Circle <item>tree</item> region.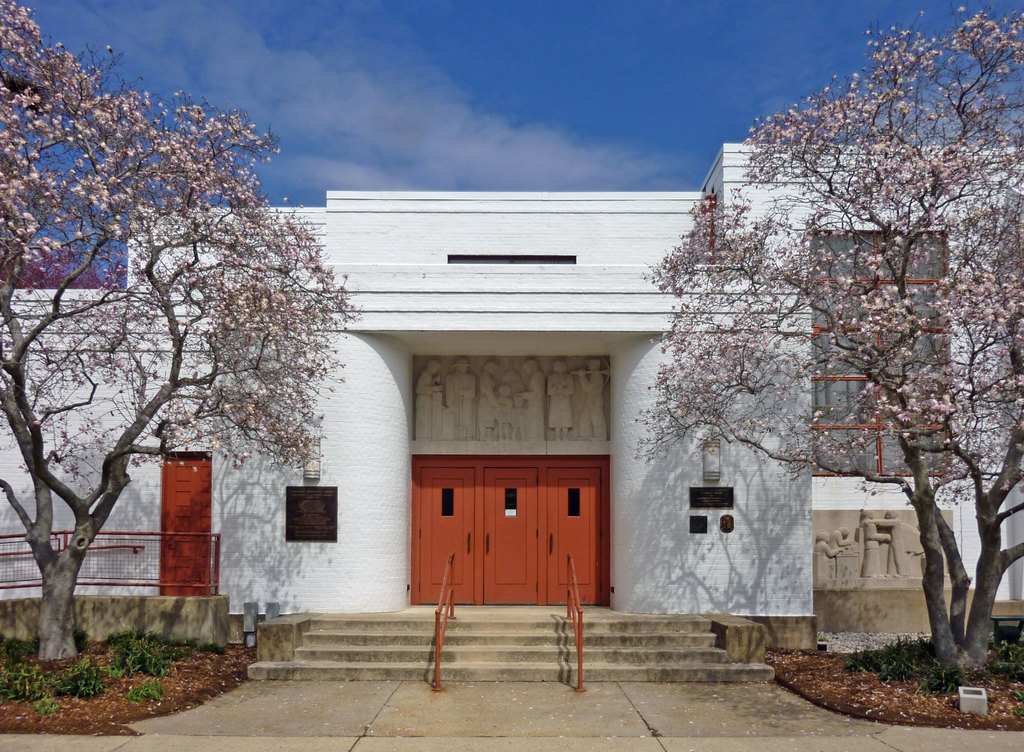
Region: <bbox>626, 0, 1023, 669</bbox>.
